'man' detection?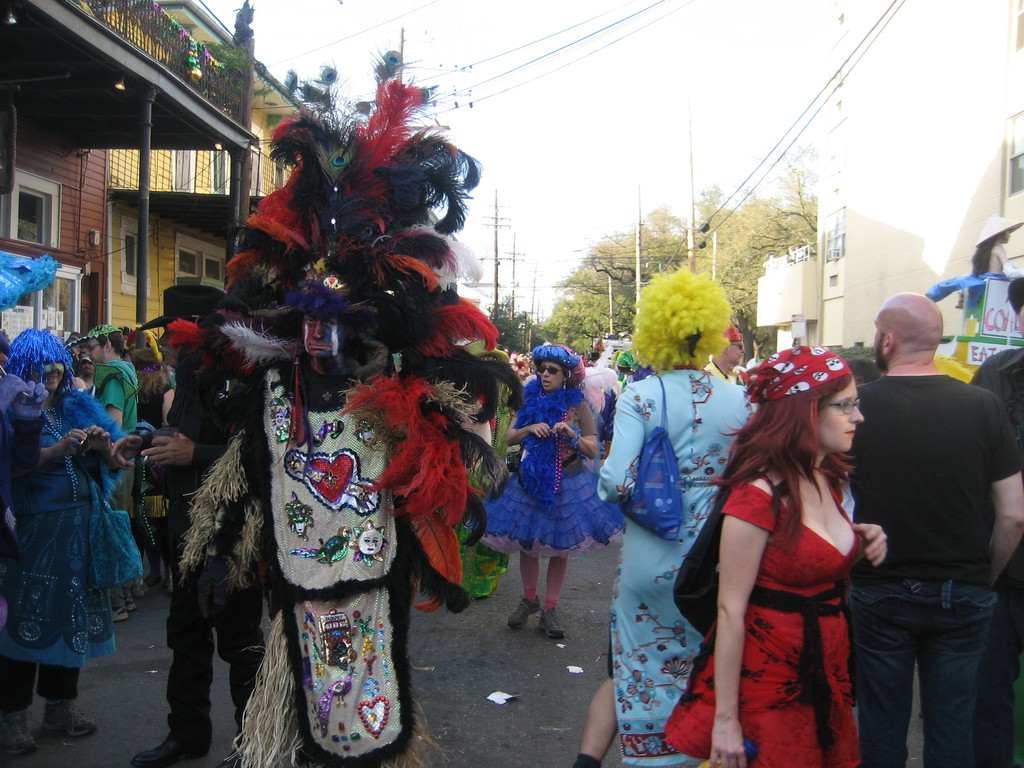
(104, 284, 250, 767)
